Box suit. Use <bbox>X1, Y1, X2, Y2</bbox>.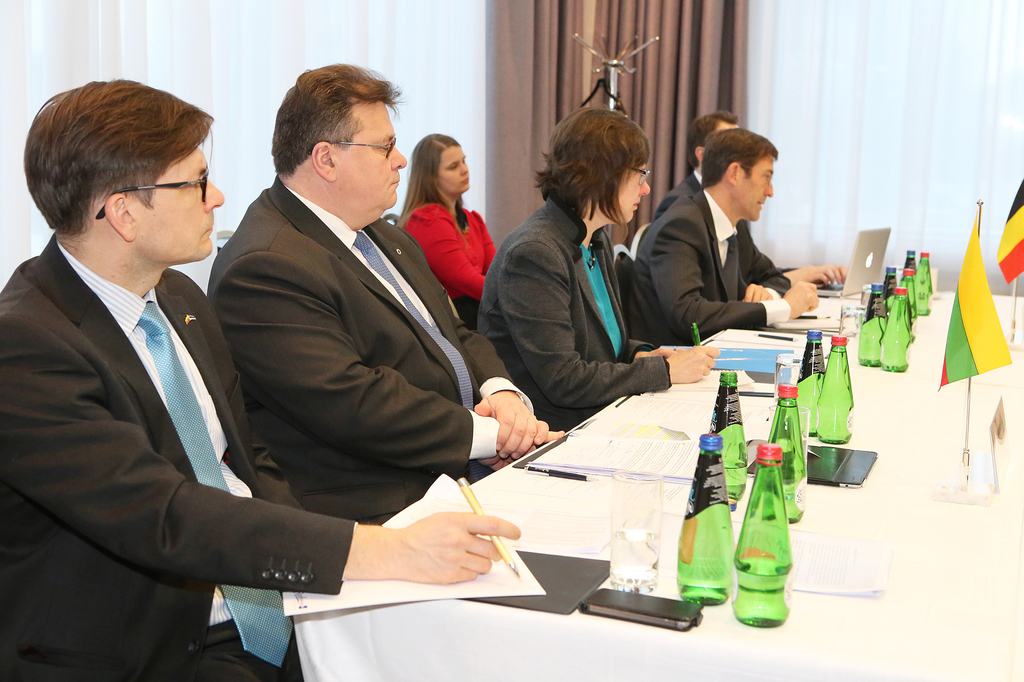
<bbox>650, 169, 705, 220</bbox>.
